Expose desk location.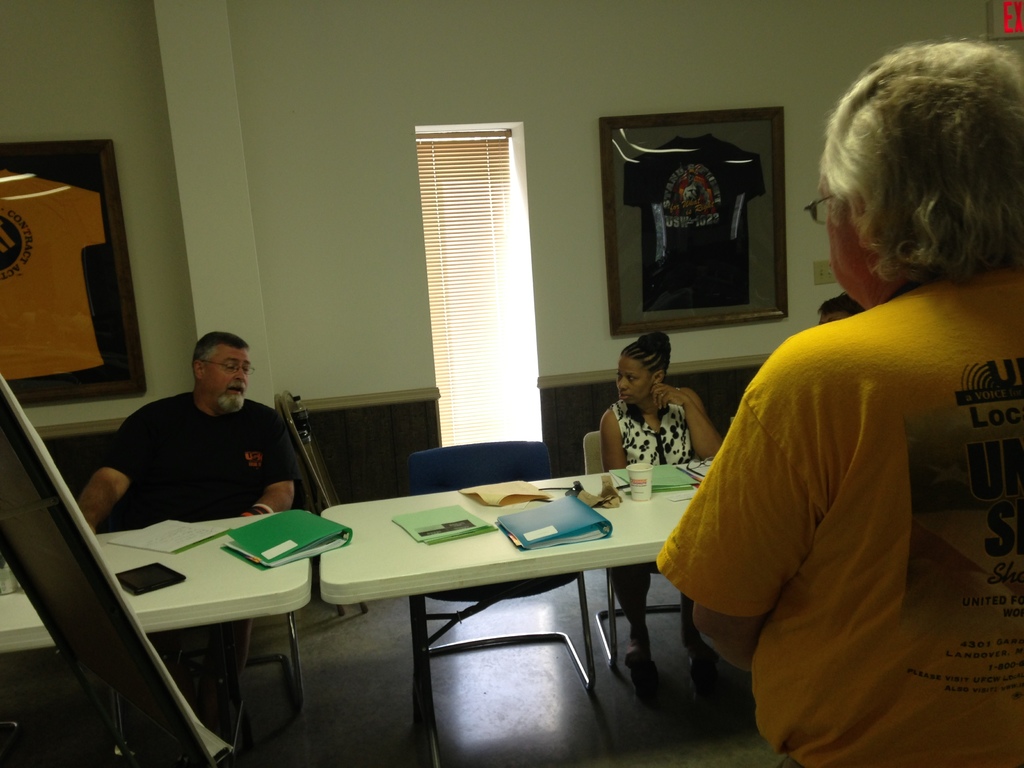
Exposed at [321,467,710,763].
